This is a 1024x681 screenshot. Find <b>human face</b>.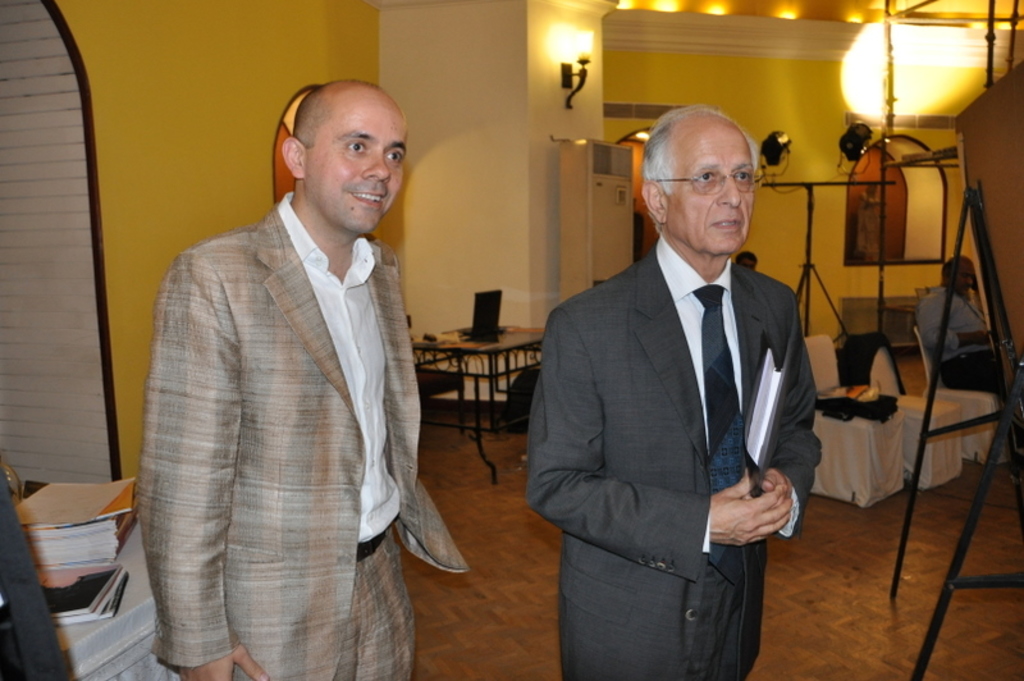
Bounding box: l=300, t=91, r=406, b=234.
